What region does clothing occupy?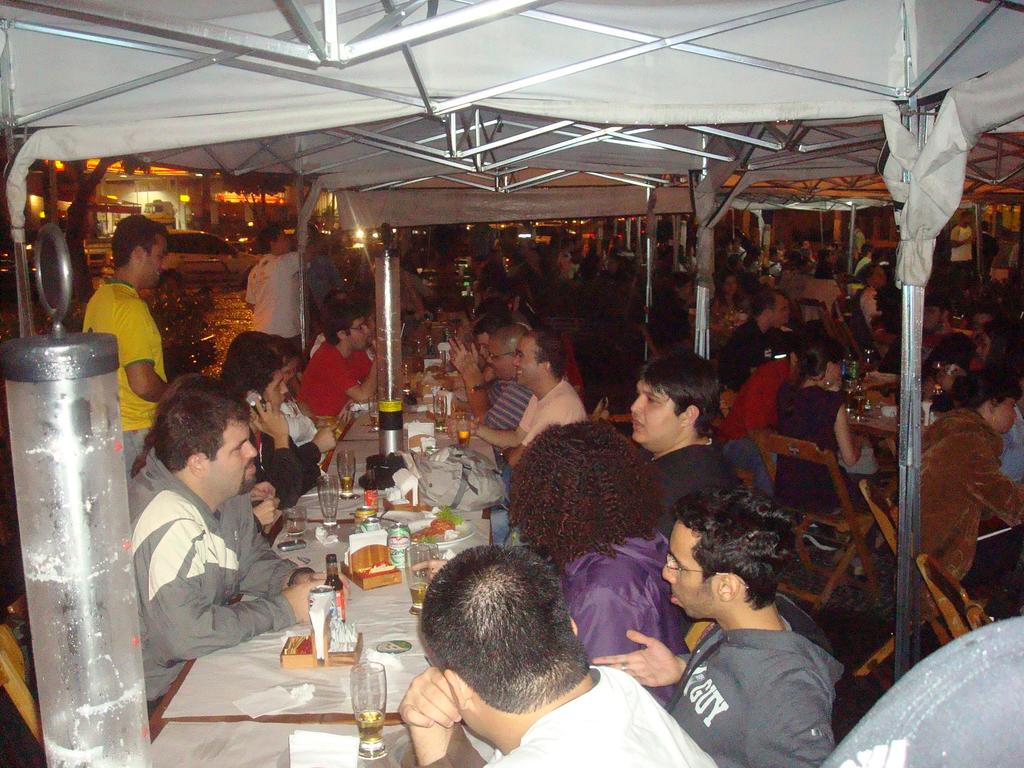
287/397/321/445.
